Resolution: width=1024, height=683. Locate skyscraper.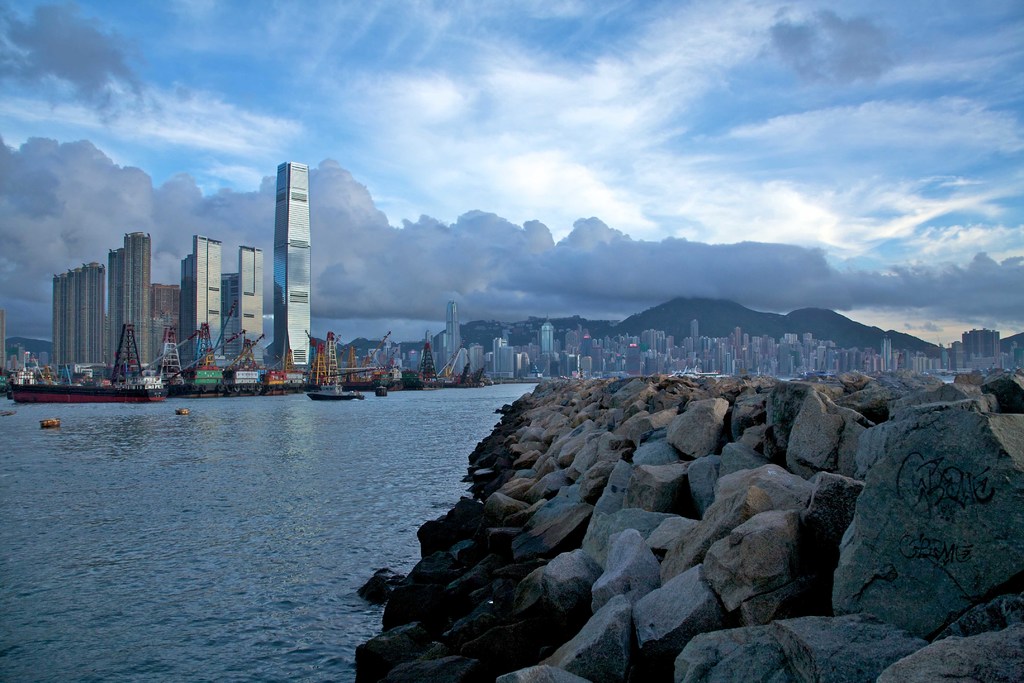
<box>733,327,749,377</box>.
